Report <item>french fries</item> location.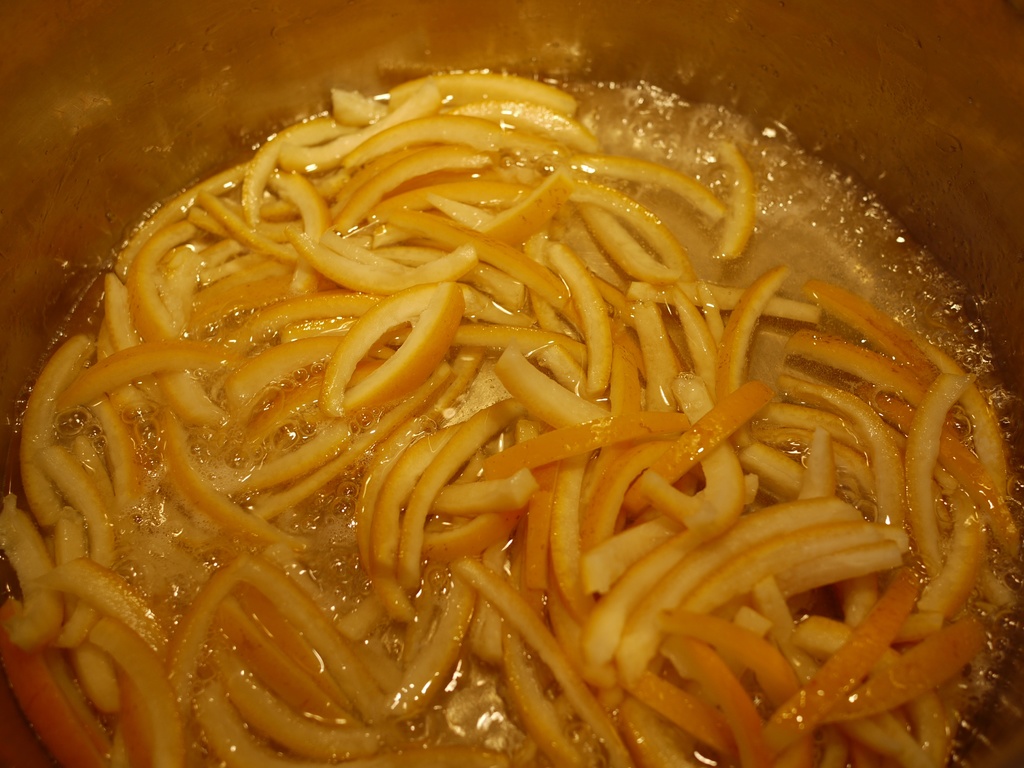
Report: 502:554:583:767.
